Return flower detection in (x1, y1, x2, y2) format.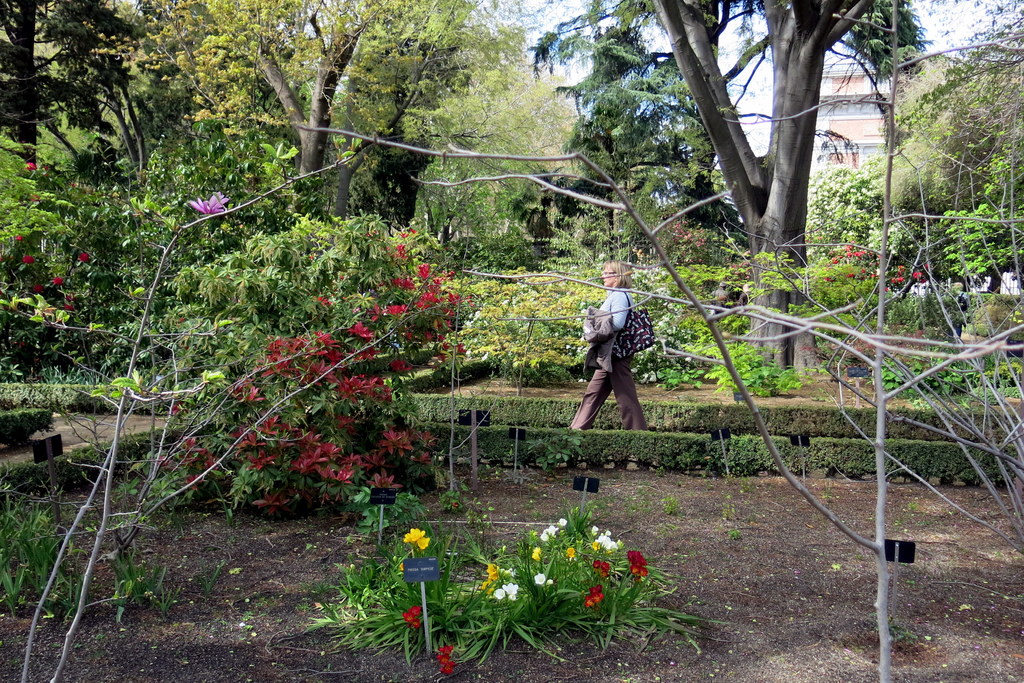
(38, 282, 45, 291).
